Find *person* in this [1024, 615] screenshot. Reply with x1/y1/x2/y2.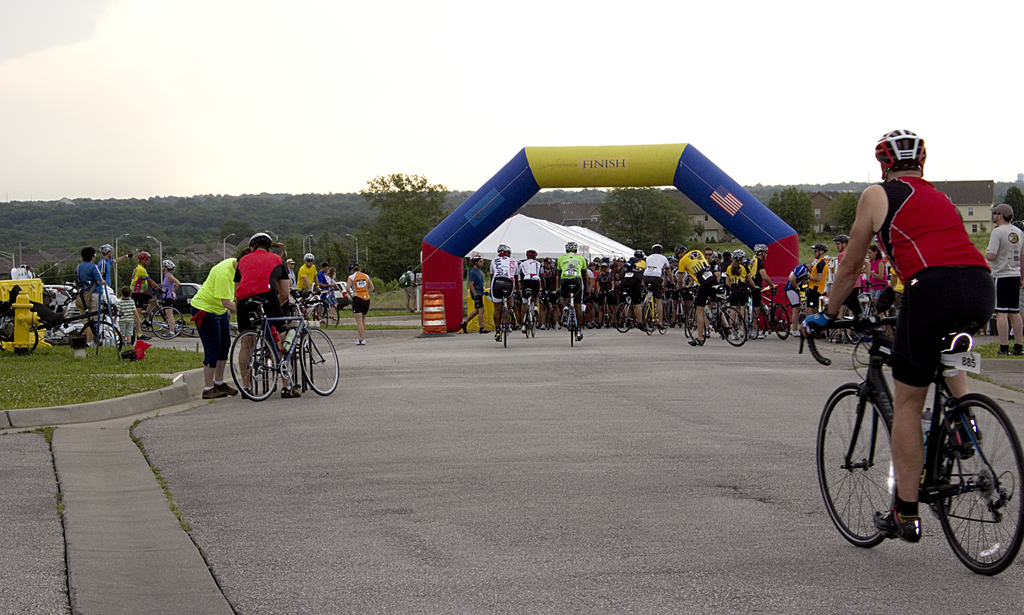
489/238/770/339.
